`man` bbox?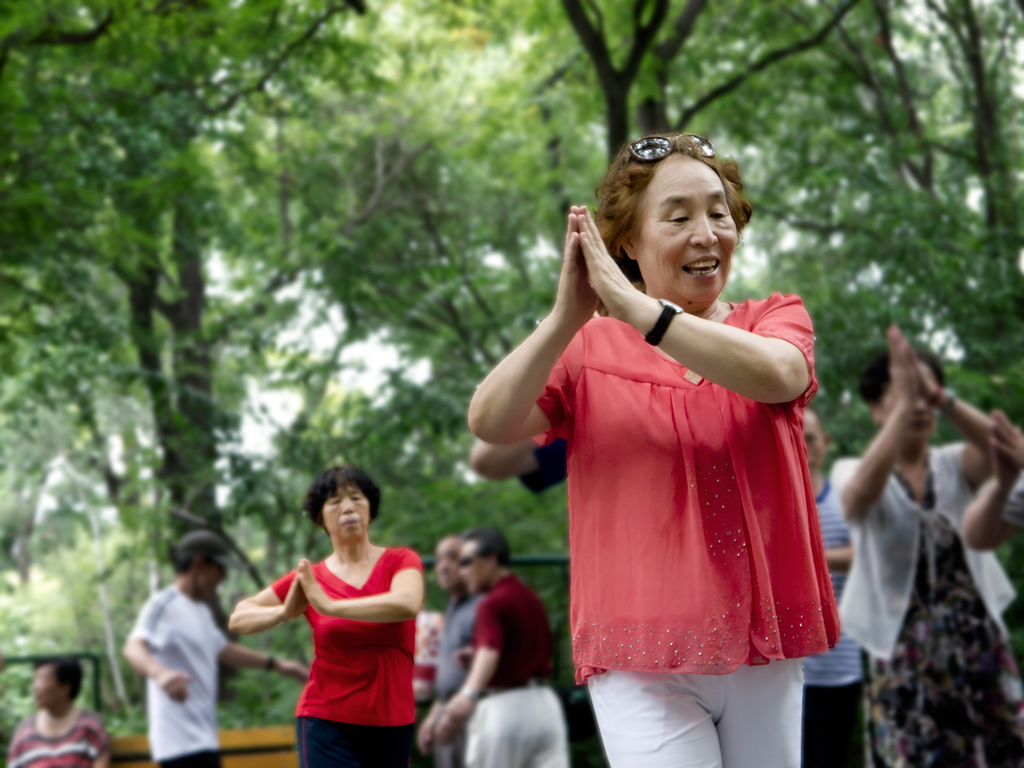
[440,529,568,767]
